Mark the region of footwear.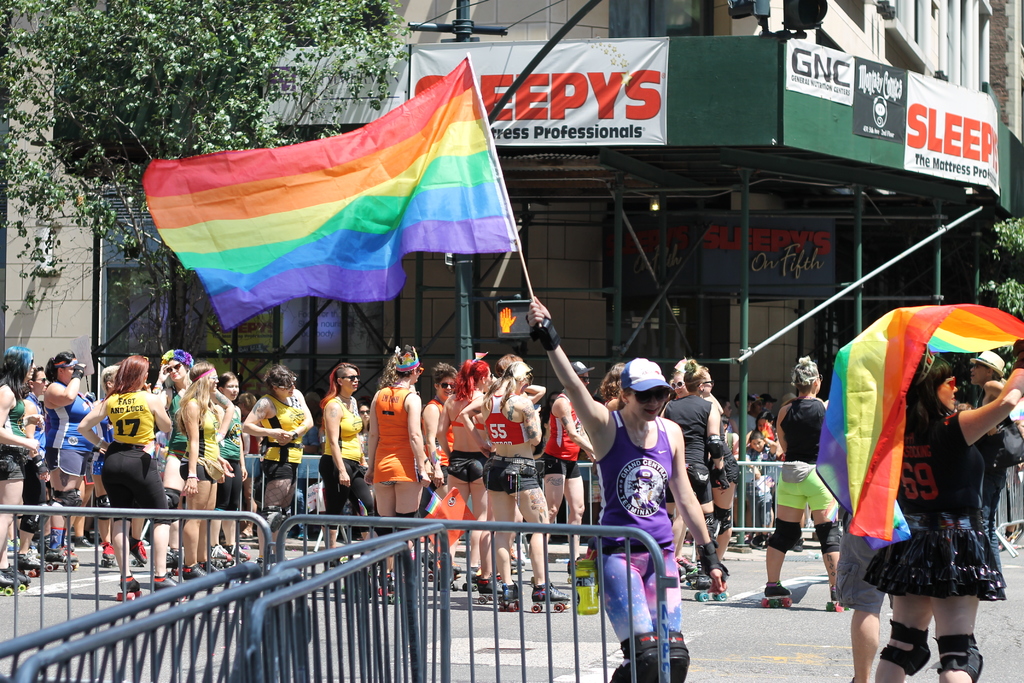
Region: rect(19, 550, 46, 570).
